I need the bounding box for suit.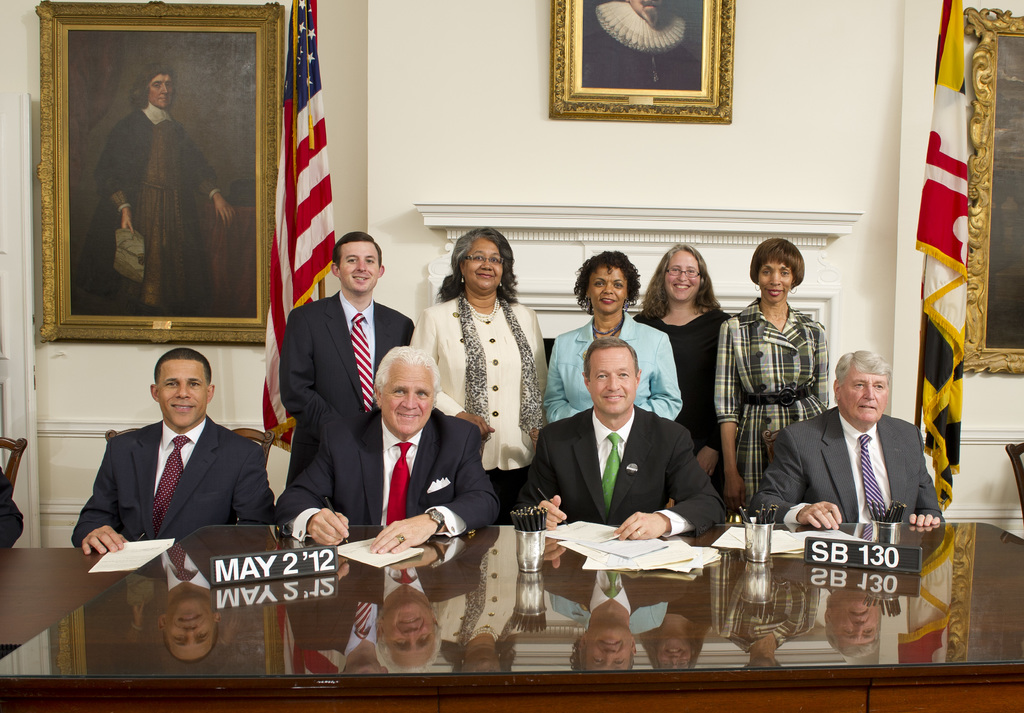
Here it is: (271, 283, 418, 480).
